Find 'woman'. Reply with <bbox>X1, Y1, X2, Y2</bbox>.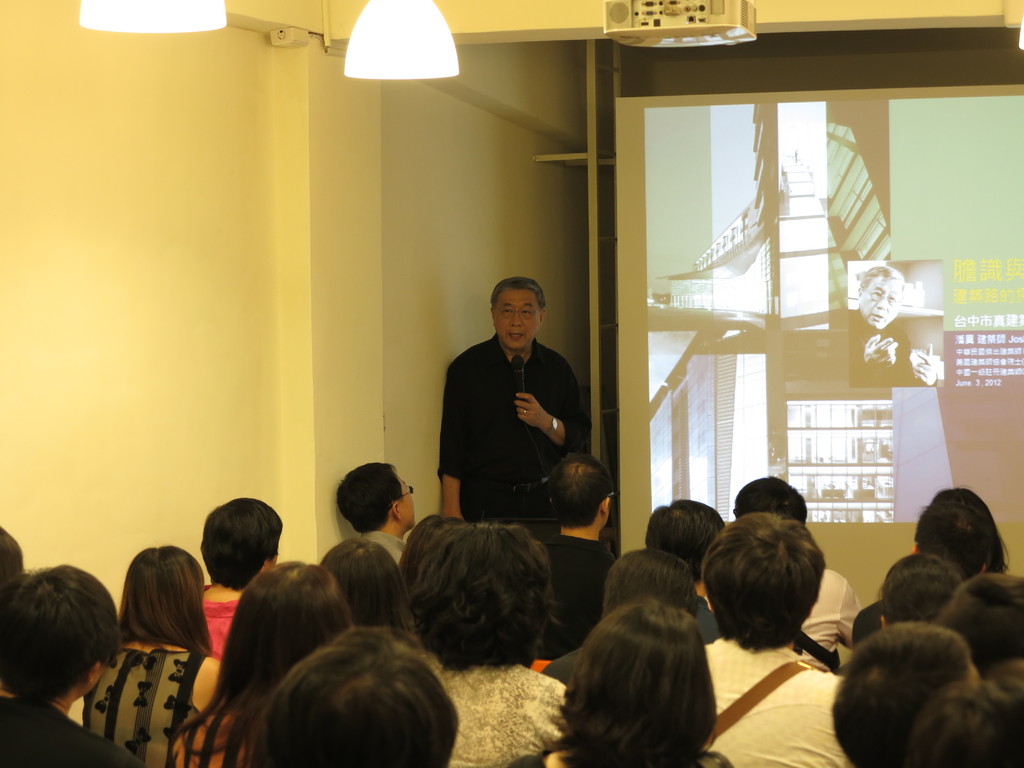
<bbox>521, 614, 737, 767</bbox>.
